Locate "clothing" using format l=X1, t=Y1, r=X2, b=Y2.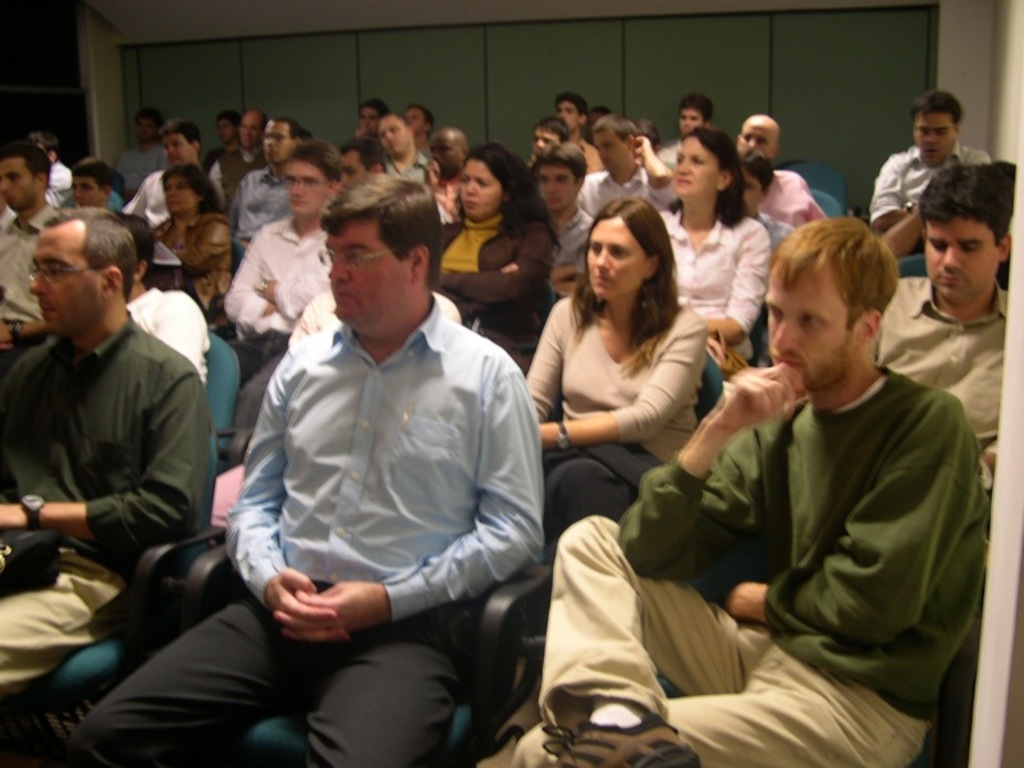
l=765, t=177, r=824, b=224.
